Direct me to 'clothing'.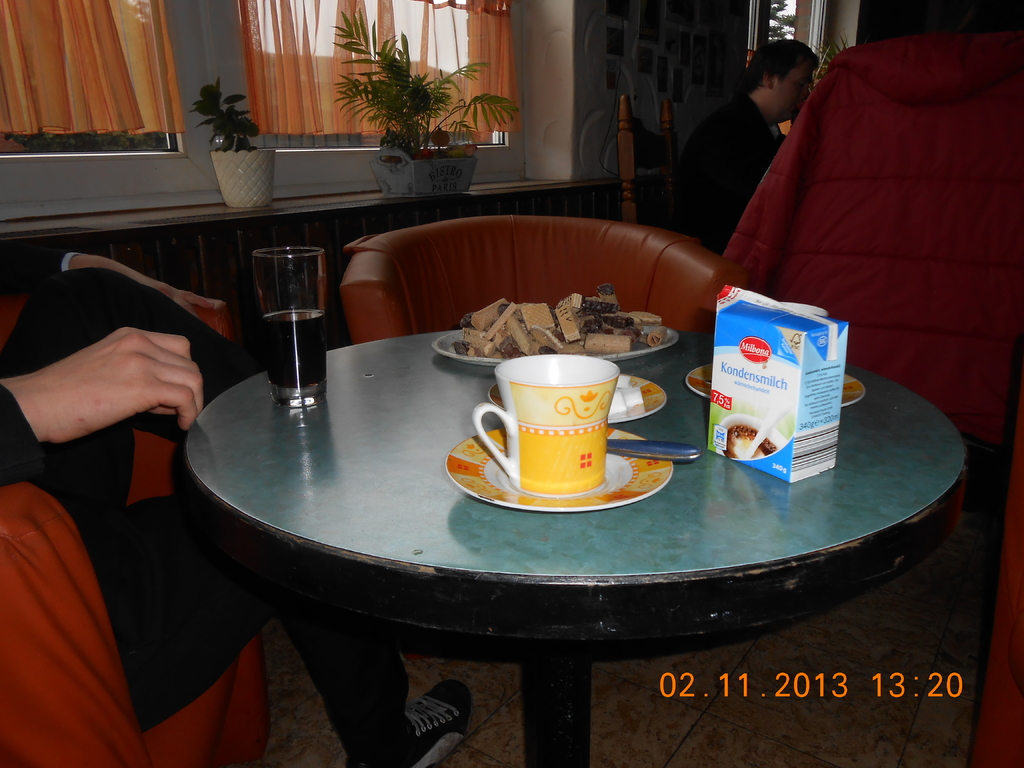
Direction: rect(0, 237, 417, 767).
